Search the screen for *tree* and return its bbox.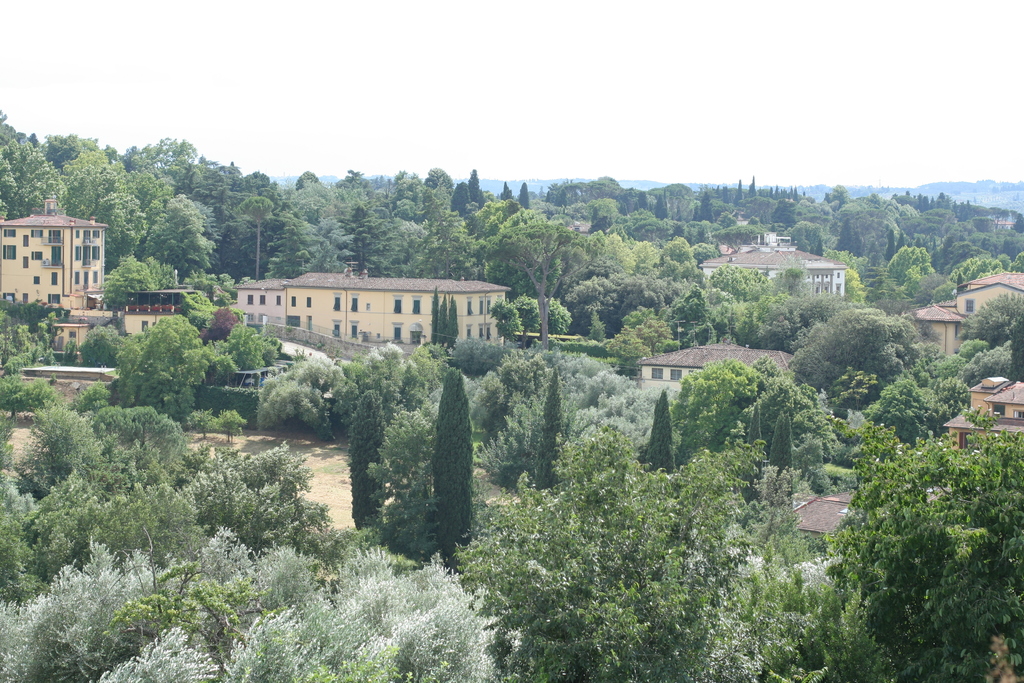
Found: <region>838, 429, 1023, 682</region>.
